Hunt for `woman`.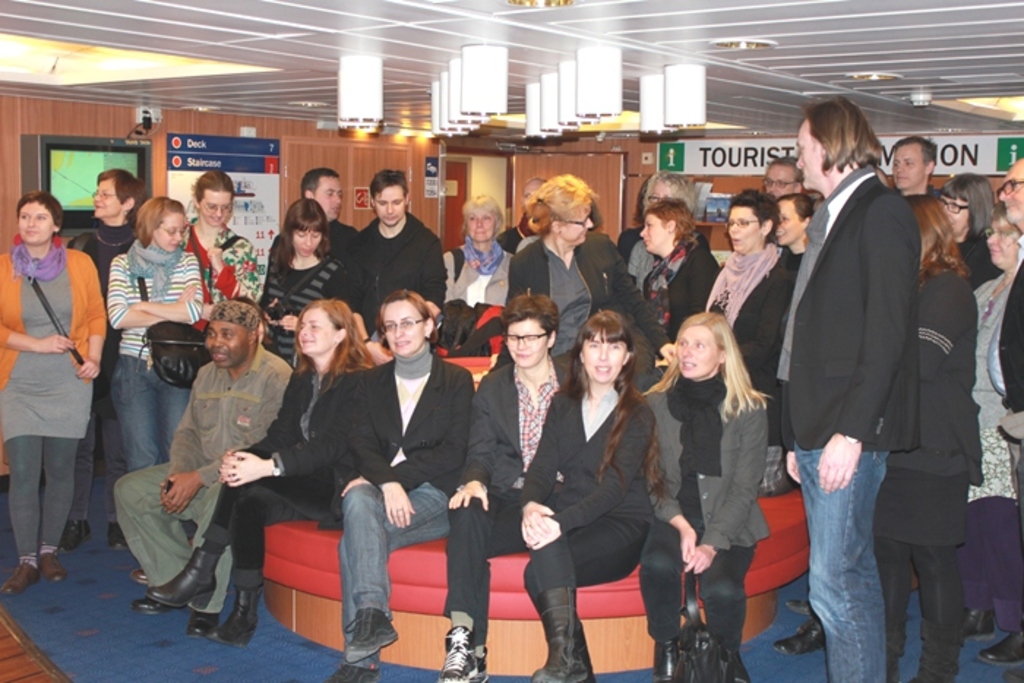
Hunted down at <region>148, 294, 395, 644</region>.
